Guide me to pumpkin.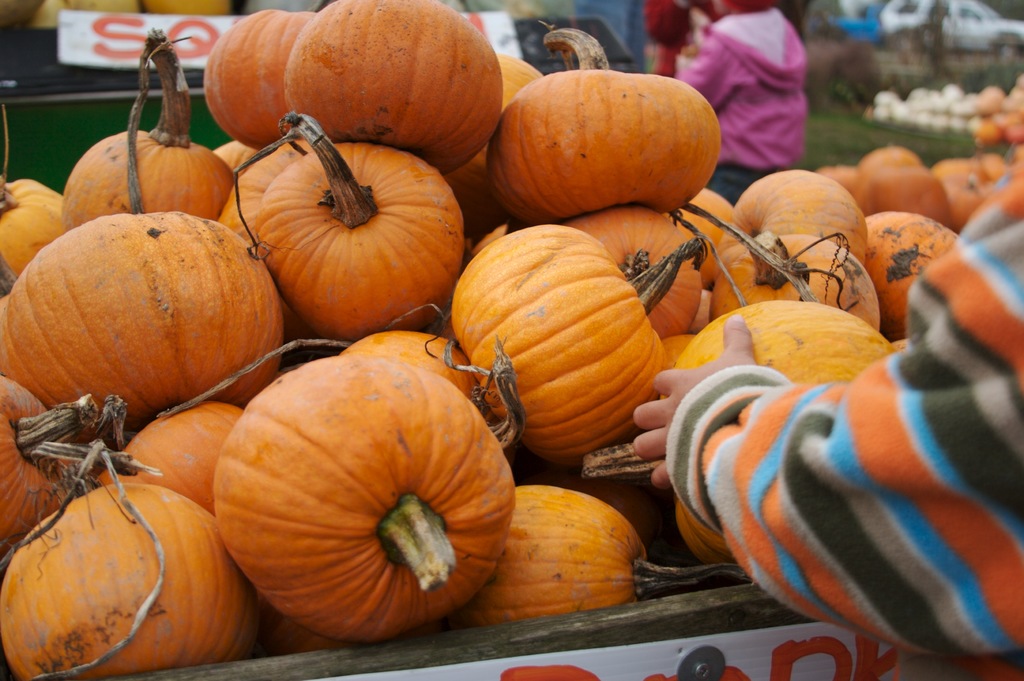
Guidance: {"x1": 0, "y1": 161, "x2": 68, "y2": 282}.
